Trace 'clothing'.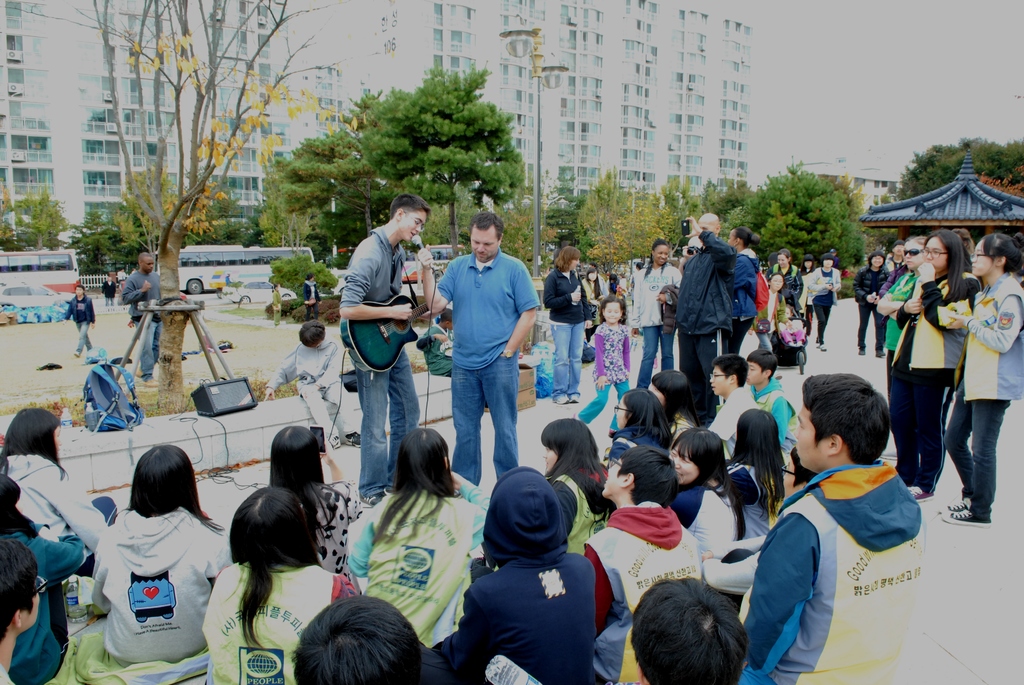
Traced to 122,266,162,377.
